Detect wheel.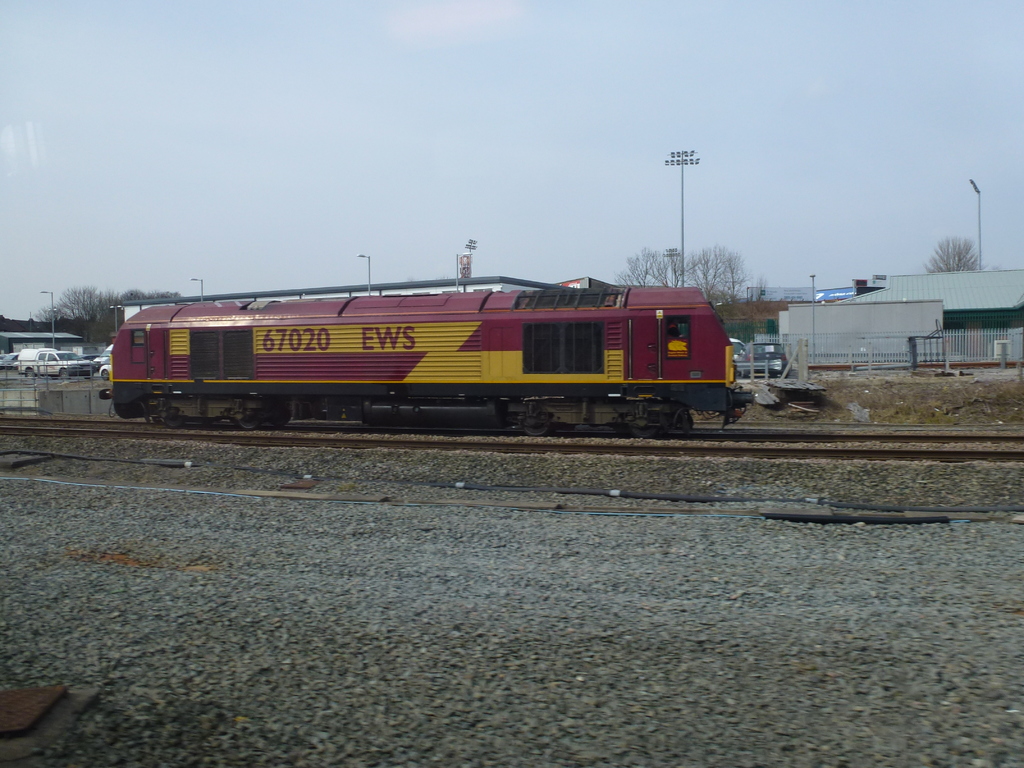
Detected at <region>262, 403, 291, 430</region>.
